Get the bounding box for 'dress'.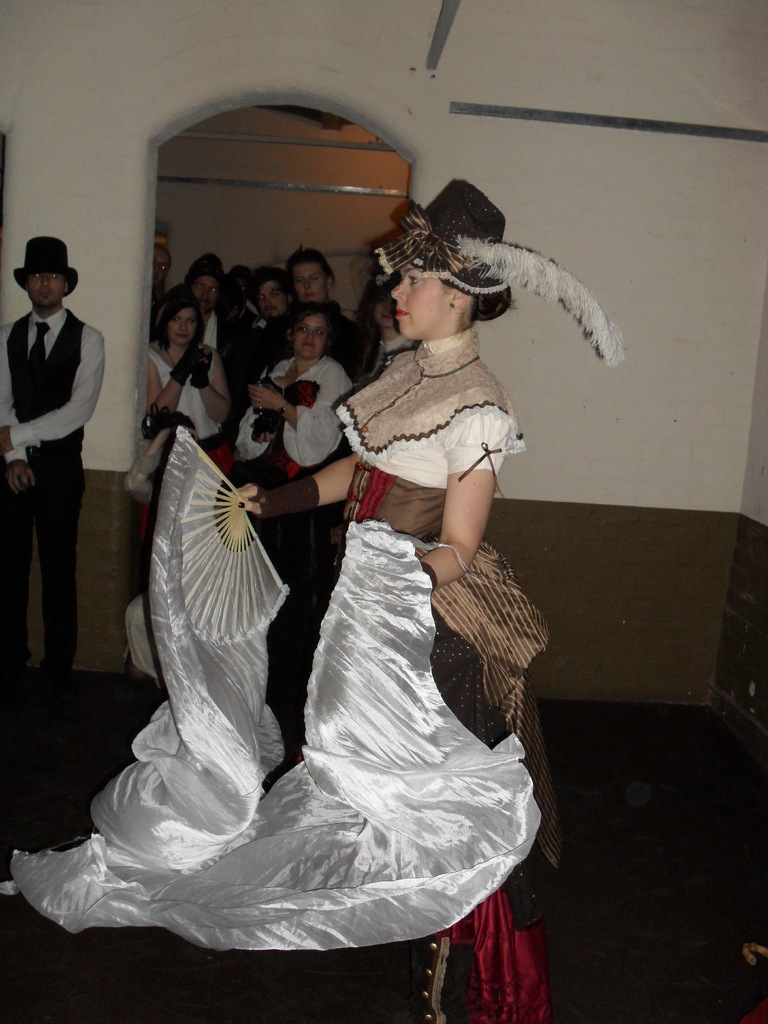
locate(332, 325, 564, 1023).
